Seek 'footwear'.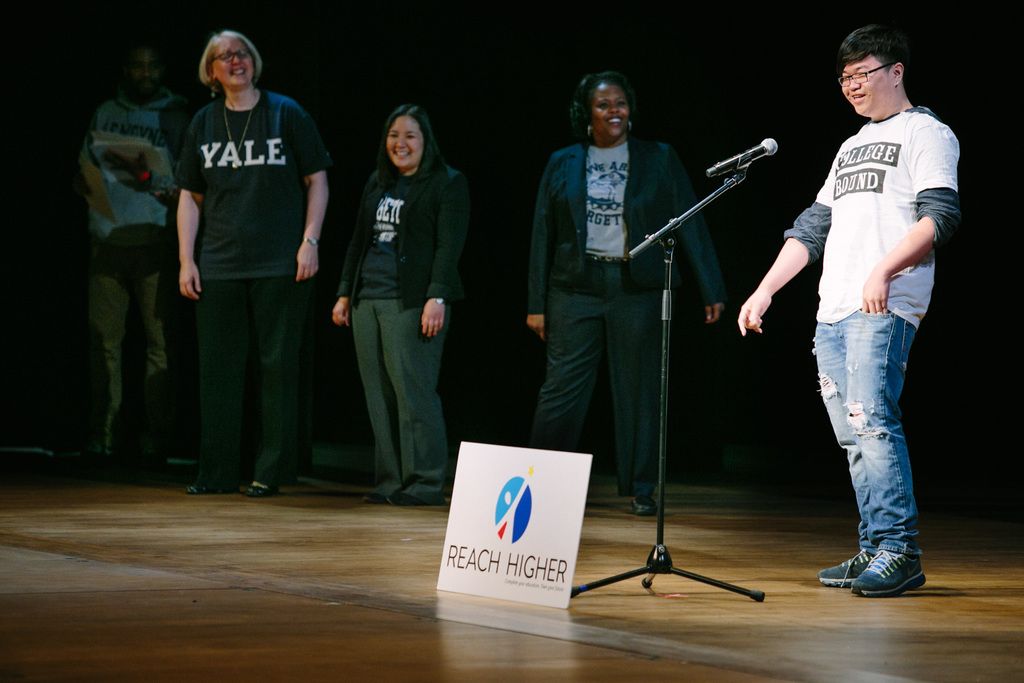
Rect(384, 492, 441, 503).
